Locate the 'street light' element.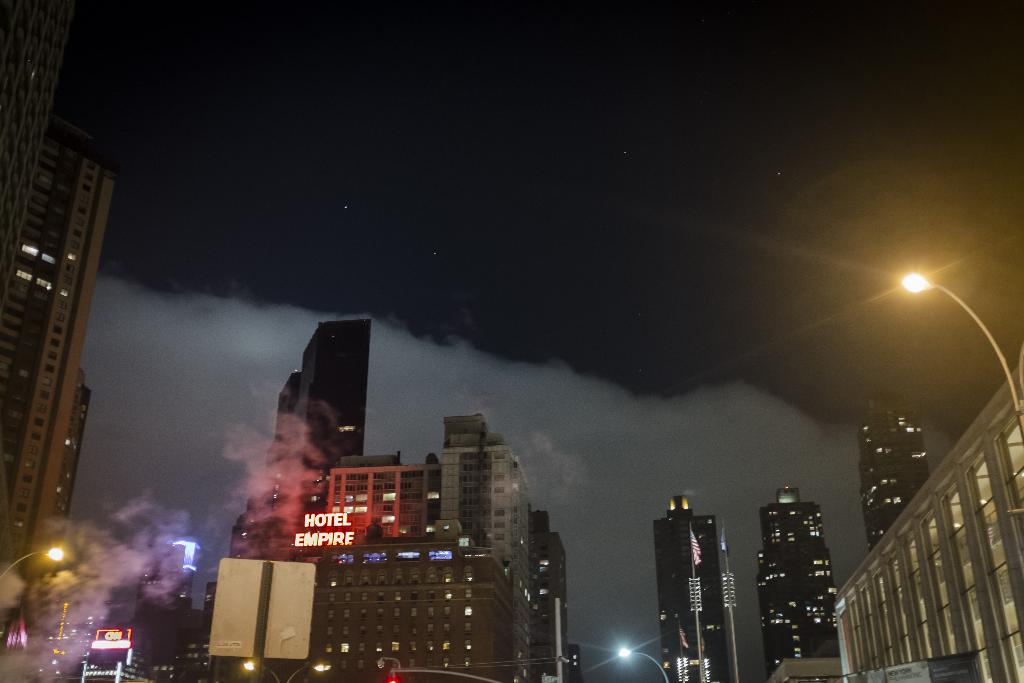
Element bbox: locate(614, 644, 669, 682).
